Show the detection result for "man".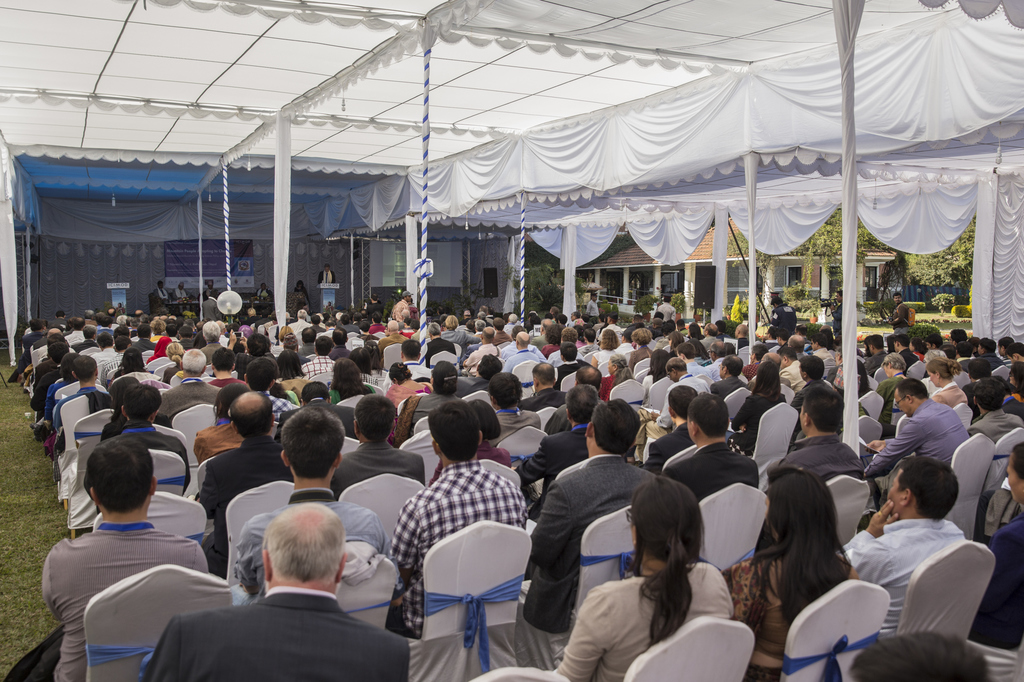
<box>392,294,411,318</box>.
